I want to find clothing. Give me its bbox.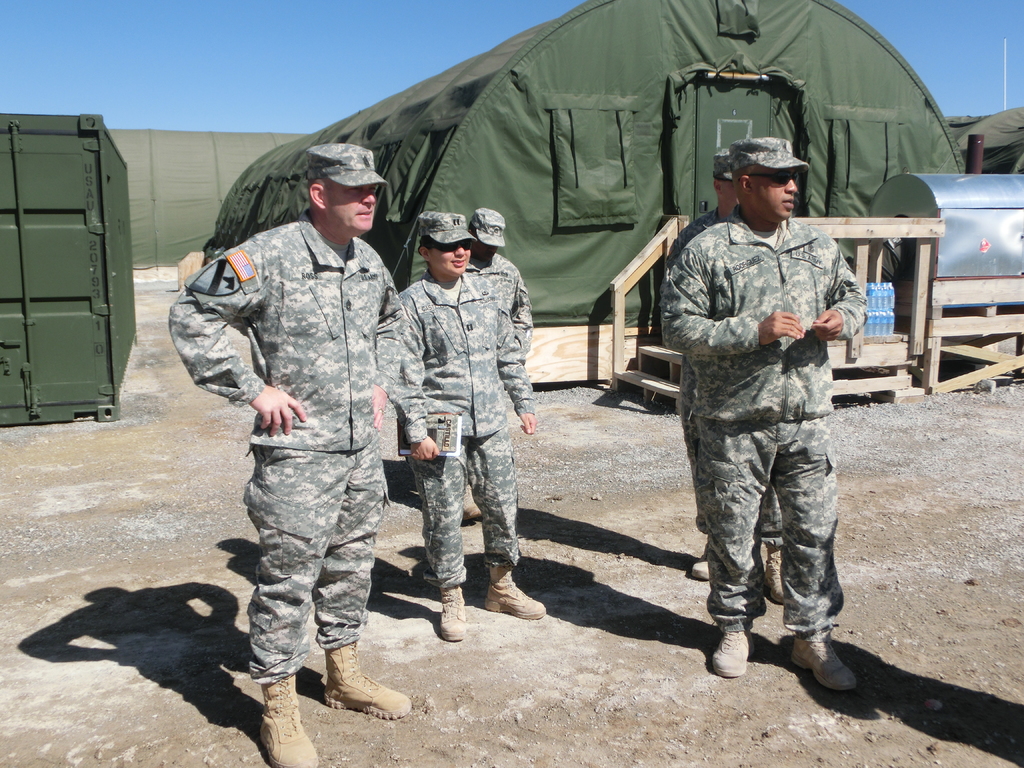
170/220/408/682.
